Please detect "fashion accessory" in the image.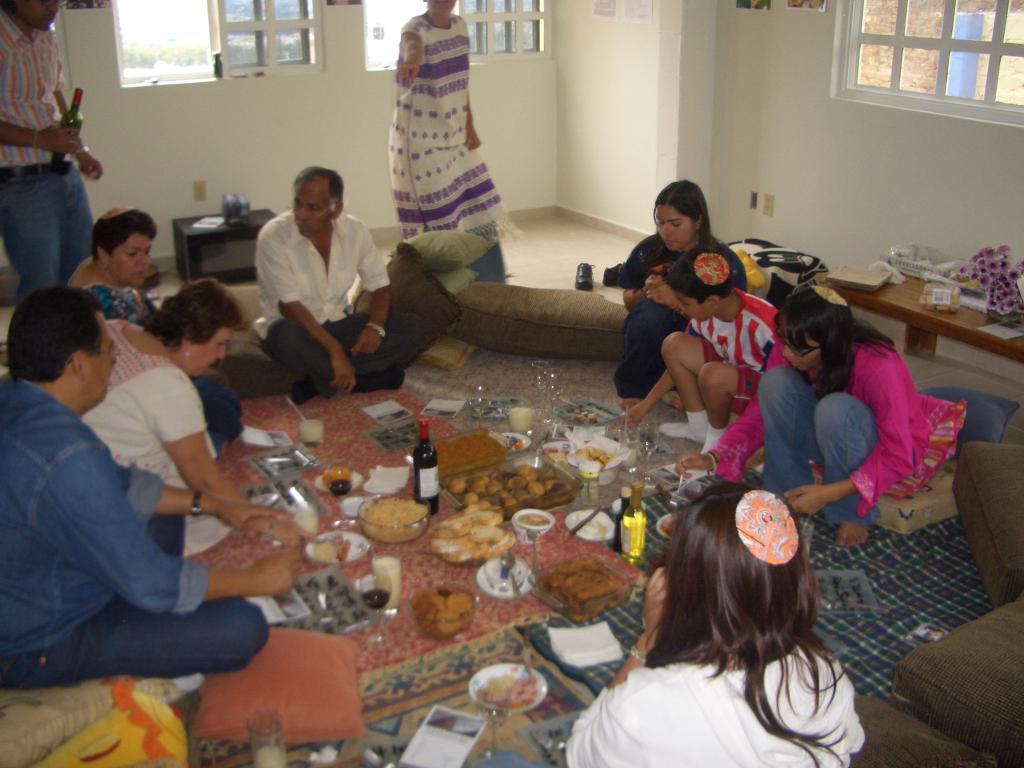
pyautogui.locateOnScreen(262, 522, 273, 547).
